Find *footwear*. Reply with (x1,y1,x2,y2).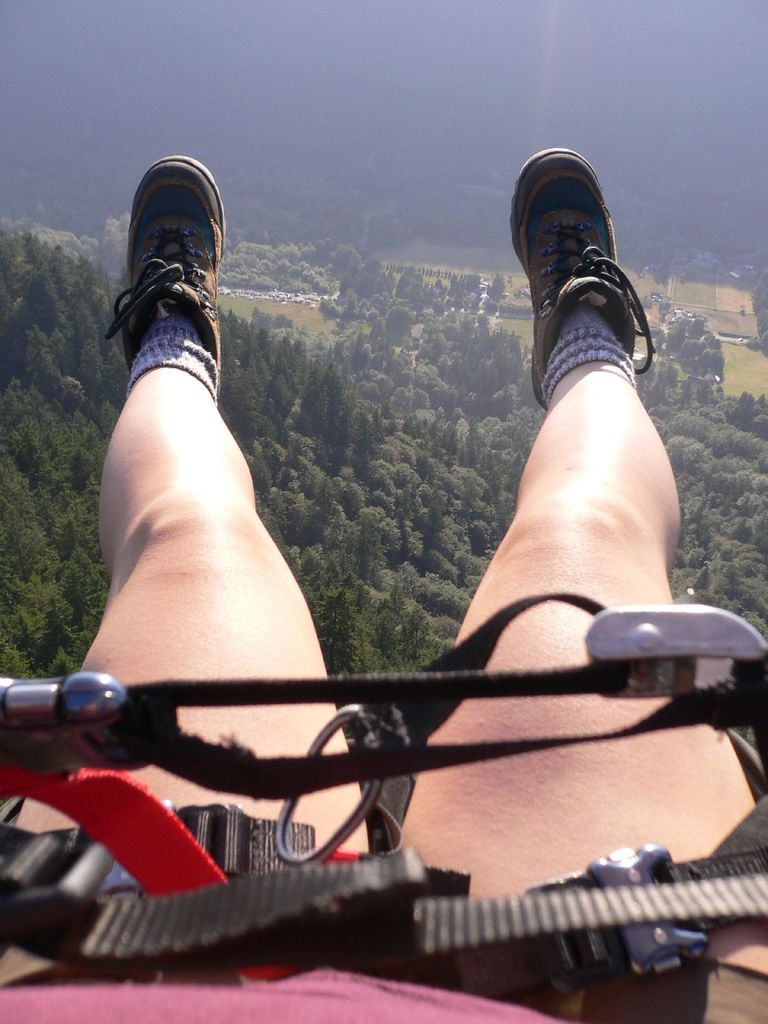
(513,158,662,428).
